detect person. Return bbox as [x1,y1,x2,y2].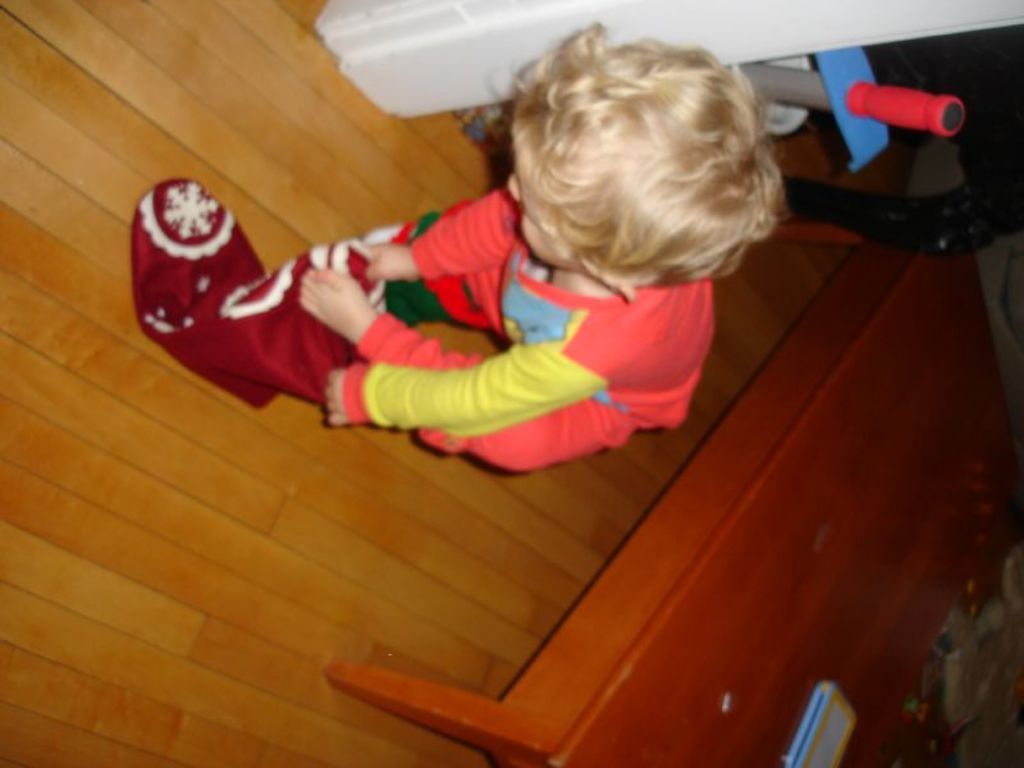
[300,23,787,476].
